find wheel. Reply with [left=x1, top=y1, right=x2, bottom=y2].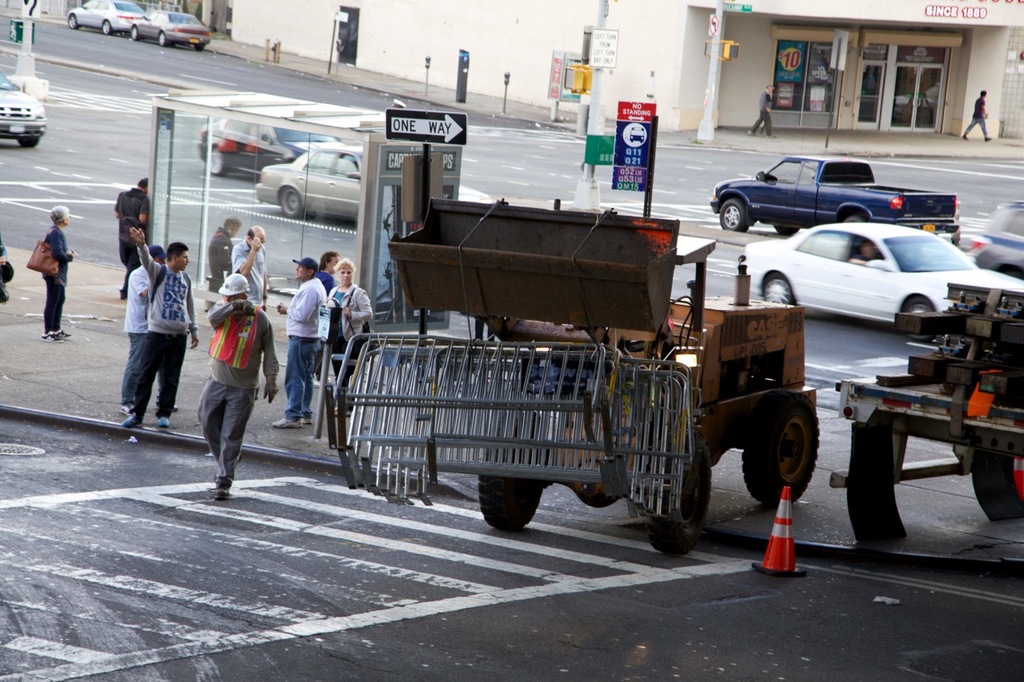
[left=722, top=198, right=748, bottom=230].
